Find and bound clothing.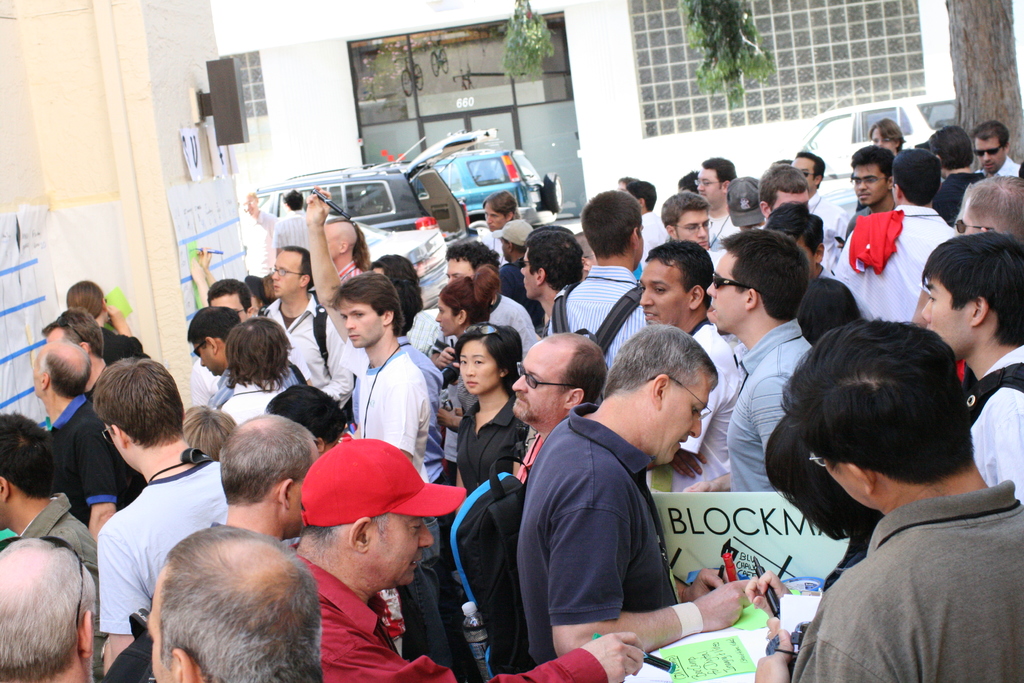
Bound: left=47, top=395, right=118, bottom=531.
